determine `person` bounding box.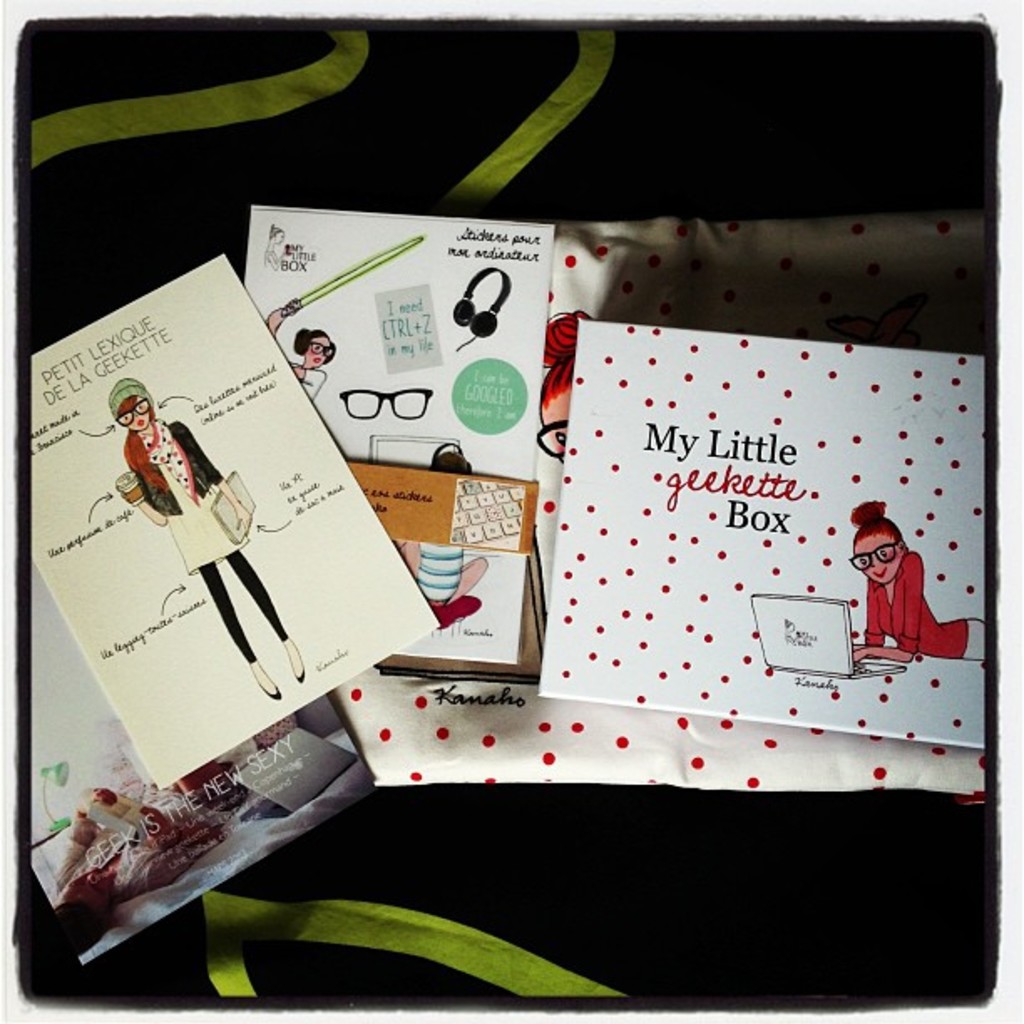
Determined: <bbox>534, 305, 601, 460</bbox>.
